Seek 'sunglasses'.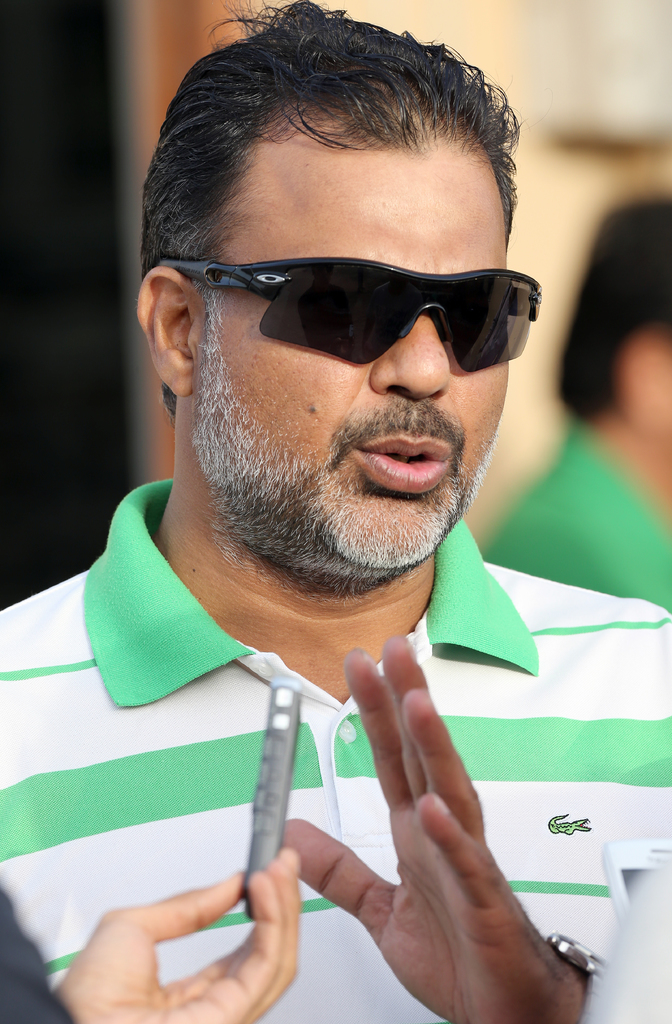
region(163, 259, 539, 374).
